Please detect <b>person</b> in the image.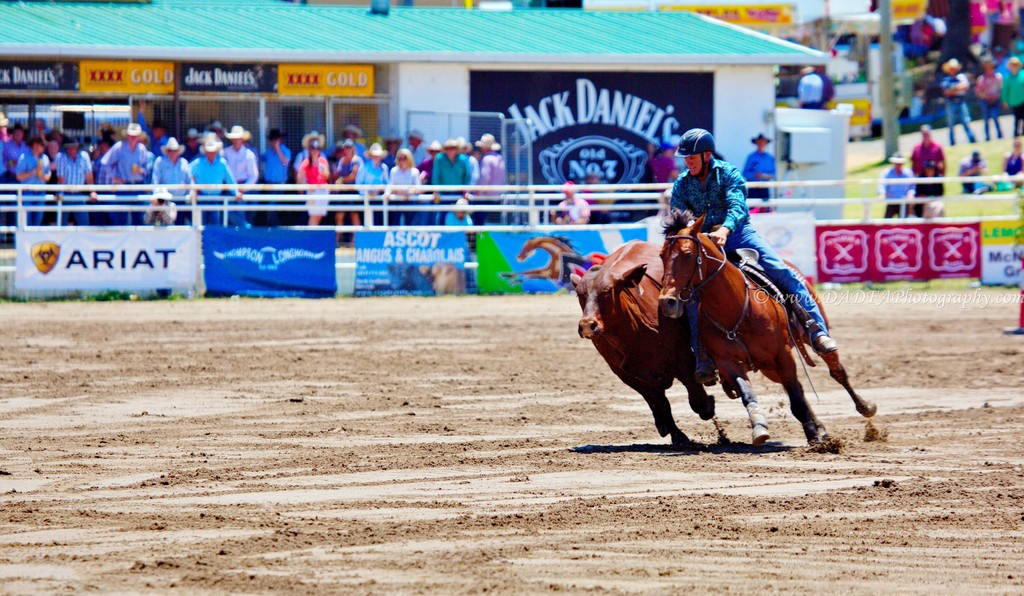
<bbox>909, 163, 943, 214</bbox>.
